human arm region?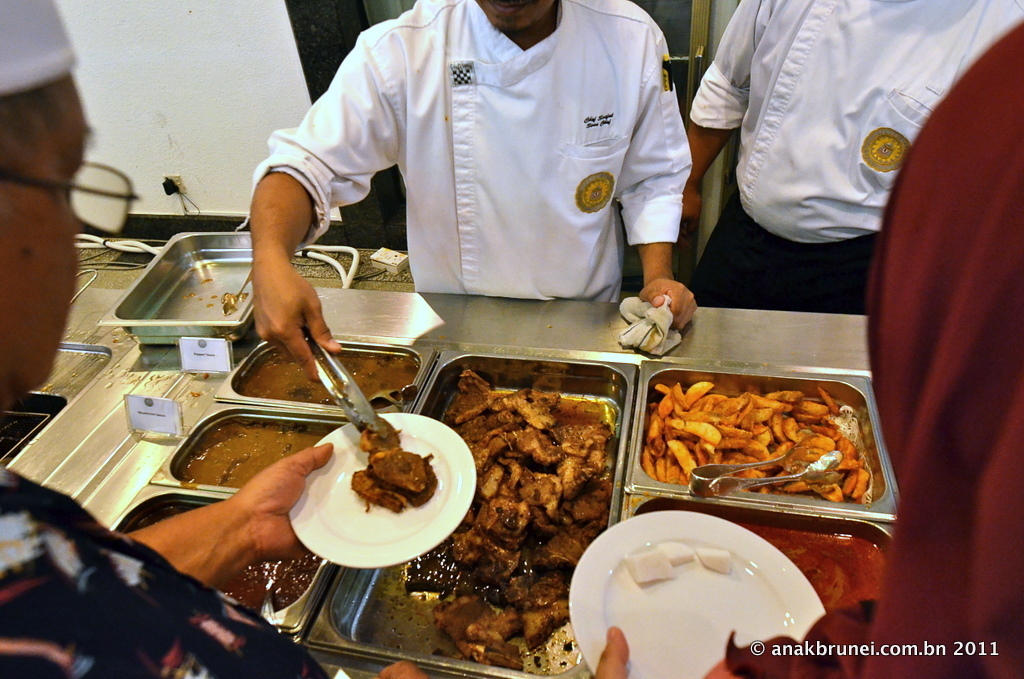
(x1=603, y1=34, x2=695, y2=331)
